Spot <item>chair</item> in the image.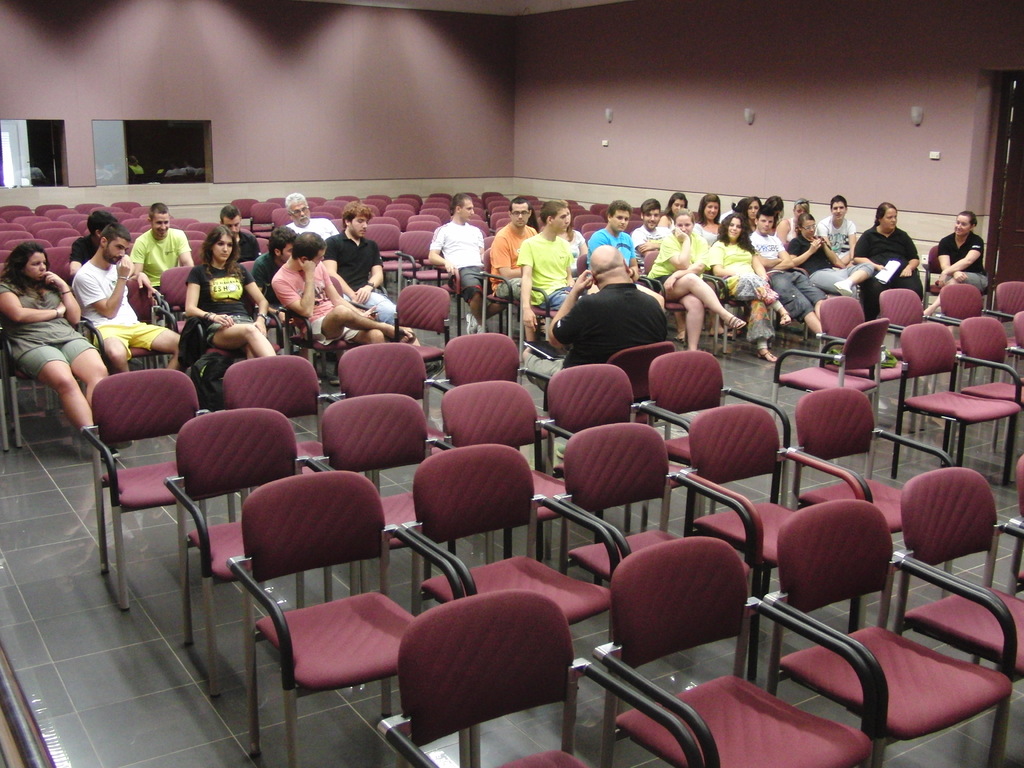
<item>chair</item> found at (x1=0, y1=312, x2=91, y2=451).
